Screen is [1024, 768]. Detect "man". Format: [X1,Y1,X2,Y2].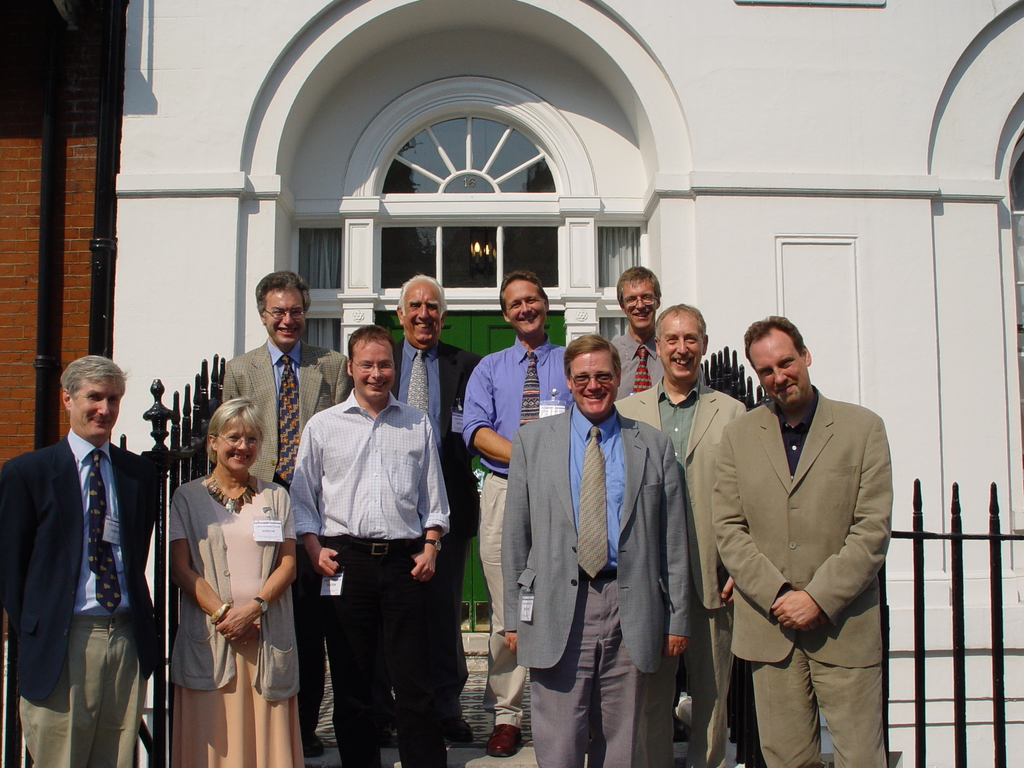
[376,273,482,749].
